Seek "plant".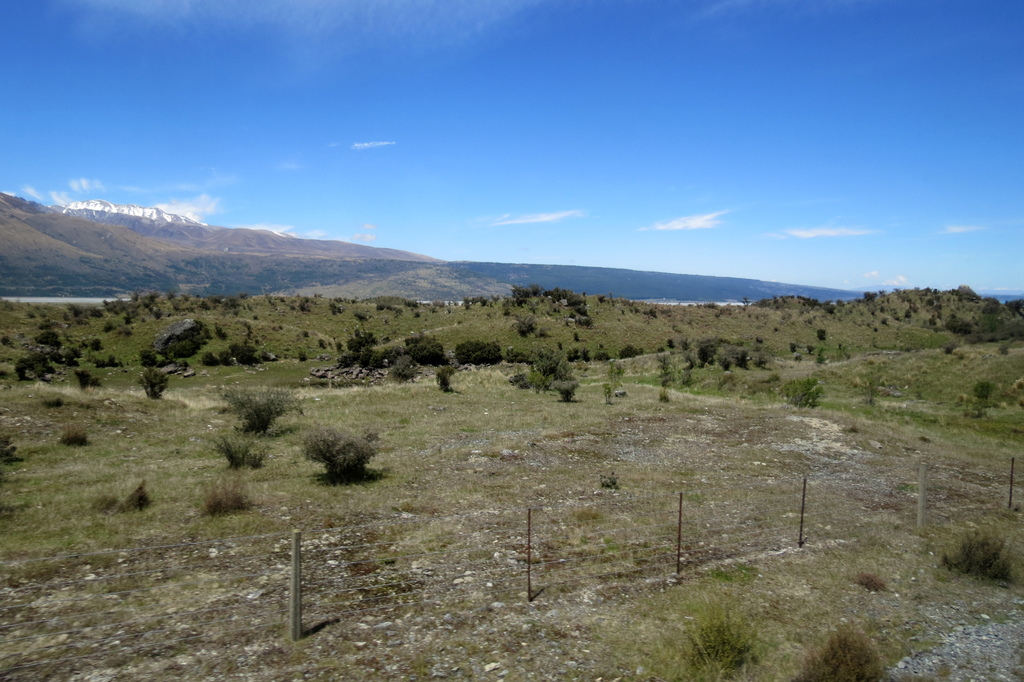
pyautogui.locateOnScreen(351, 314, 371, 325).
